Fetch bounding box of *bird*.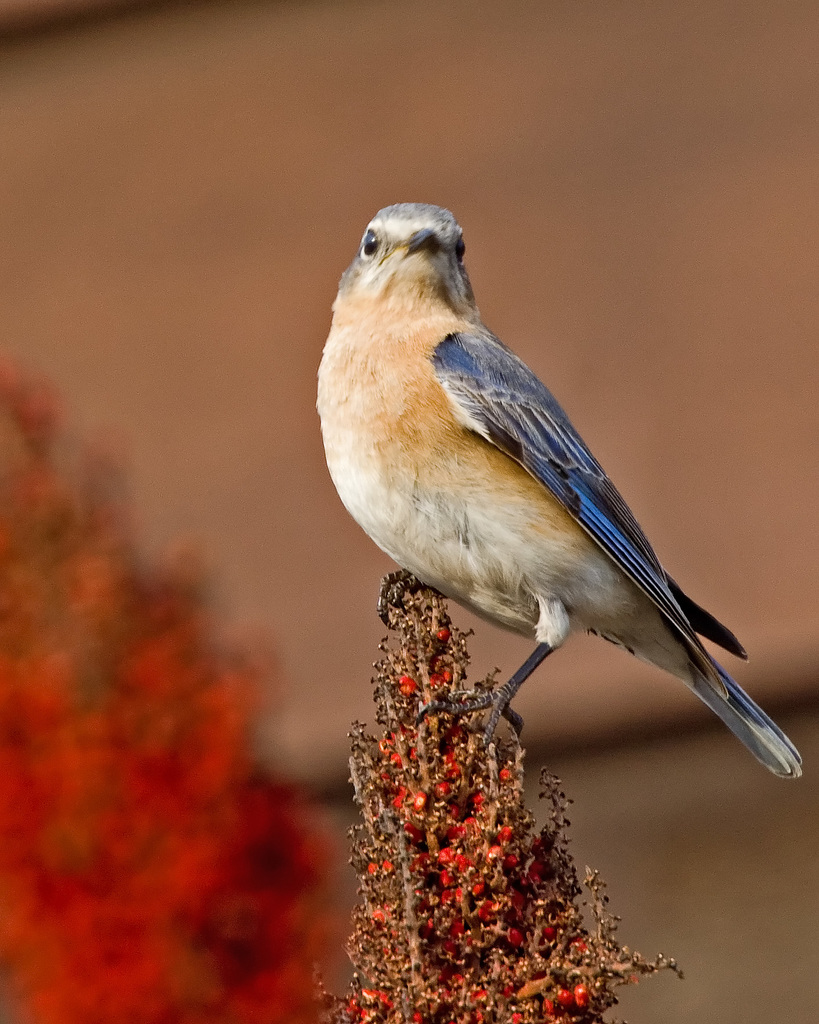
Bbox: <bbox>318, 218, 811, 753</bbox>.
